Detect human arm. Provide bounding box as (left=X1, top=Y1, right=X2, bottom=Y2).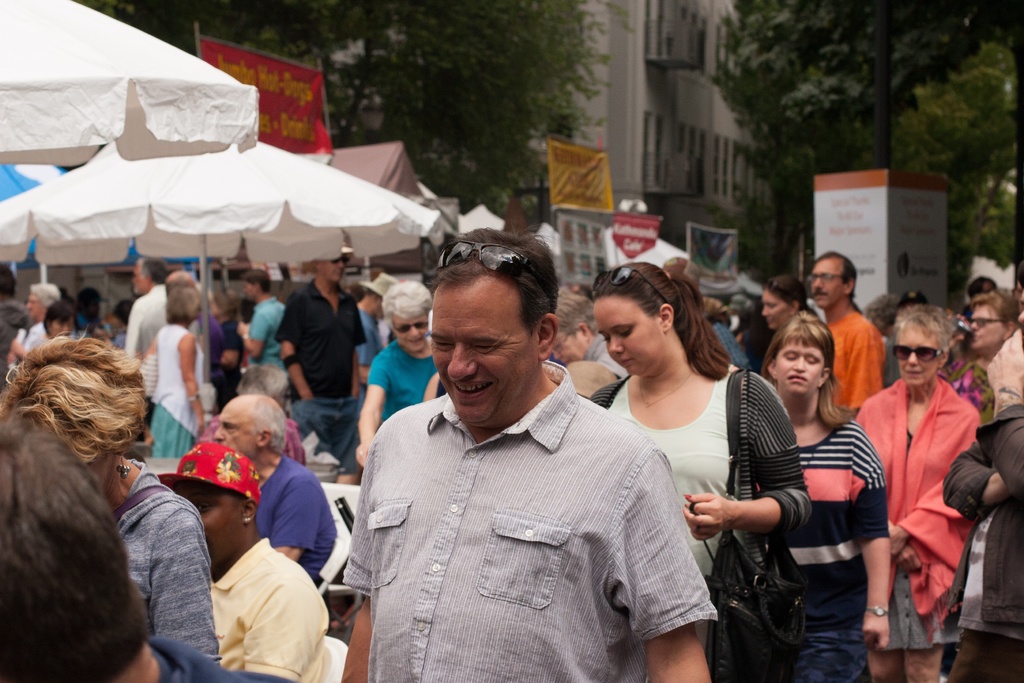
(left=683, top=369, right=814, bottom=550).
